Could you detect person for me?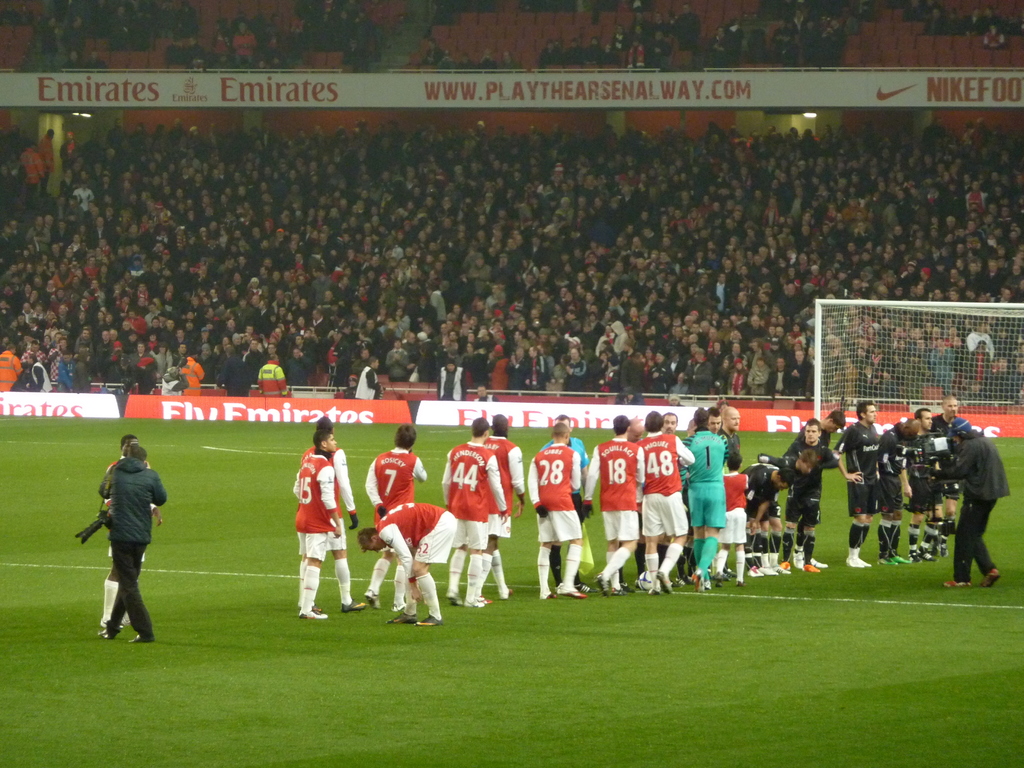
Detection result: region(527, 421, 585, 606).
